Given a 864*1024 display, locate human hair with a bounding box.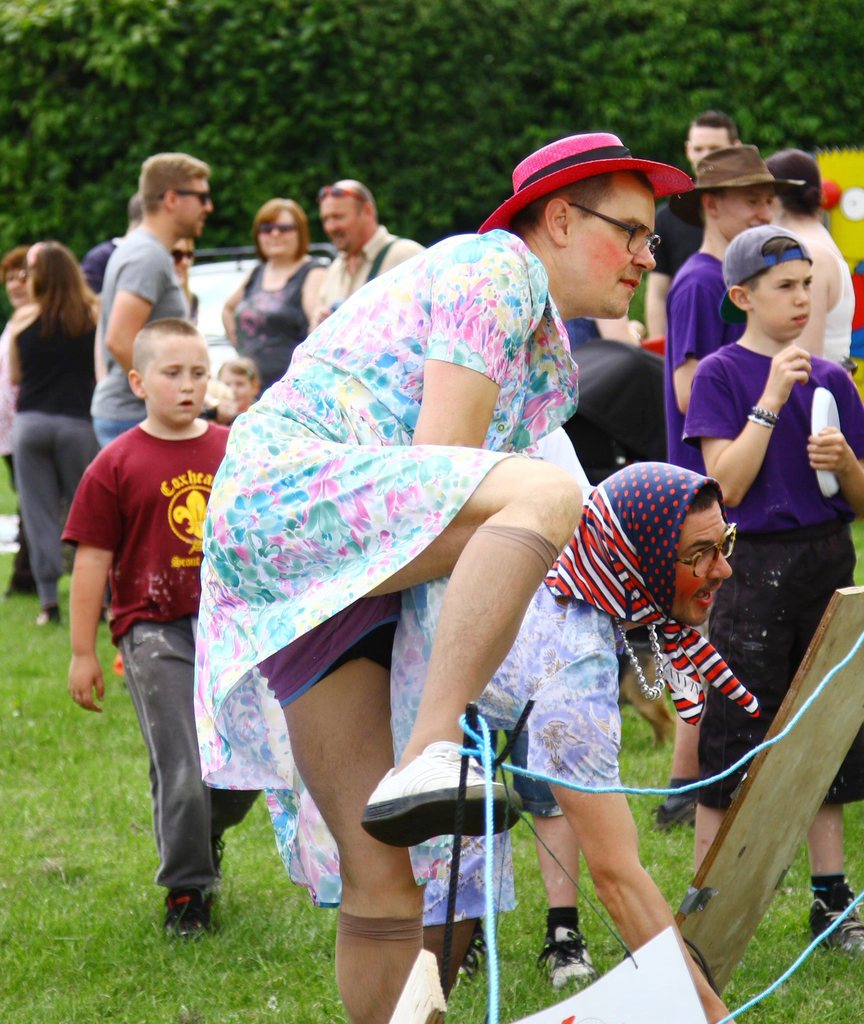
Located: (x1=218, y1=356, x2=265, y2=384).
